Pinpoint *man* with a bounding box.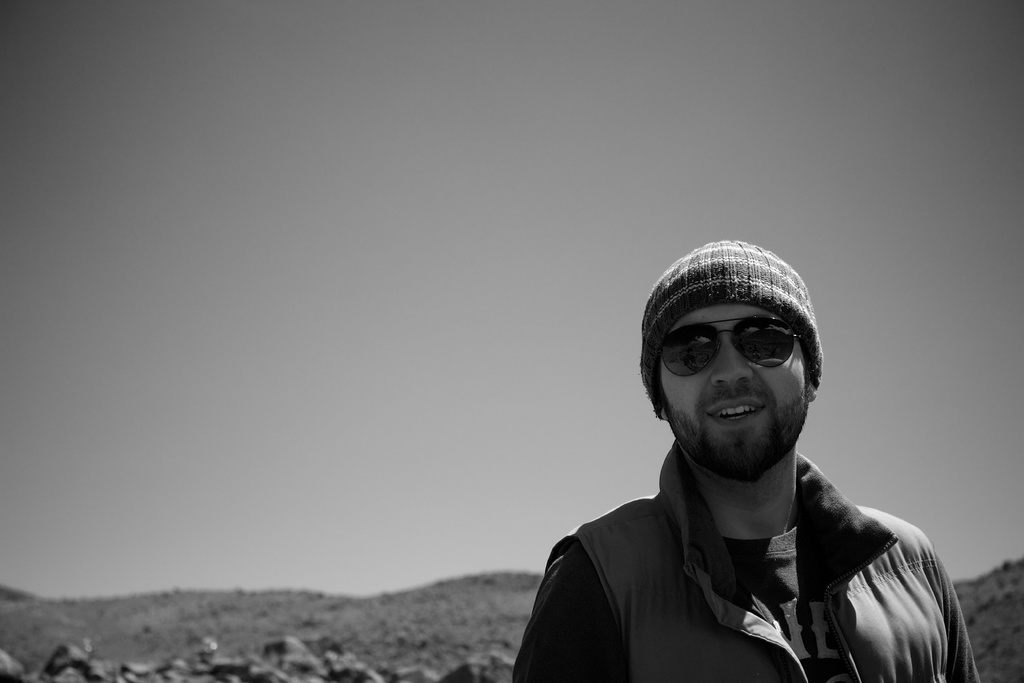
{"left": 508, "top": 228, "right": 972, "bottom": 682}.
